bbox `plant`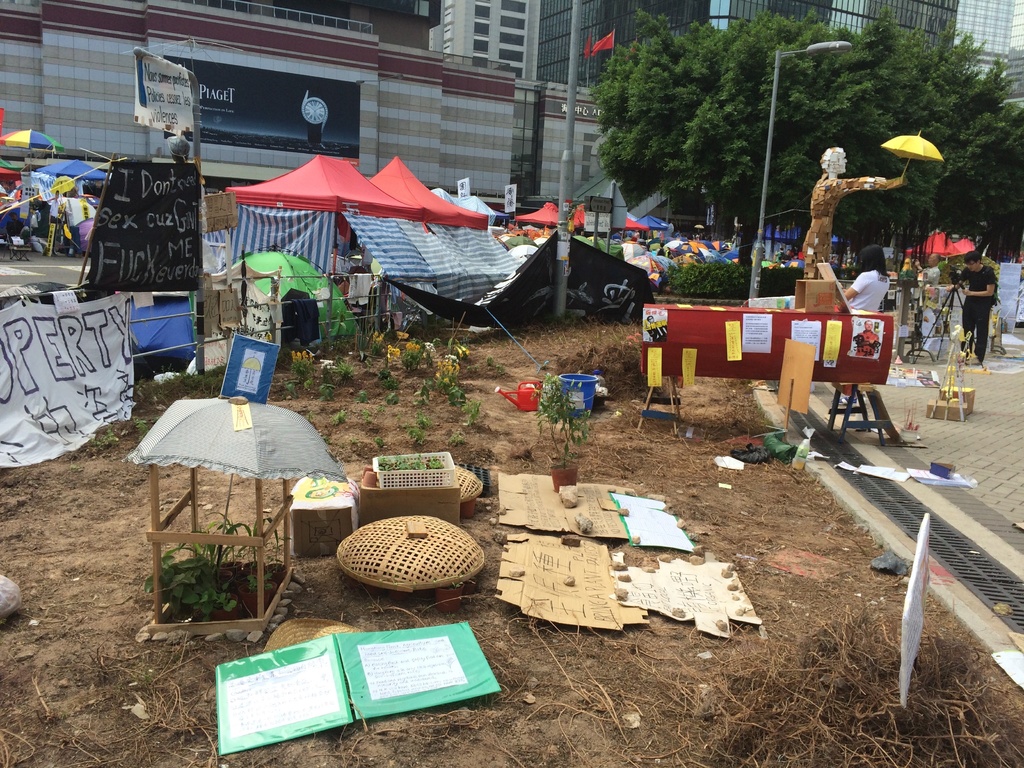
{"x1": 330, "y1": 408, "x2": 348, "y2": 426}
